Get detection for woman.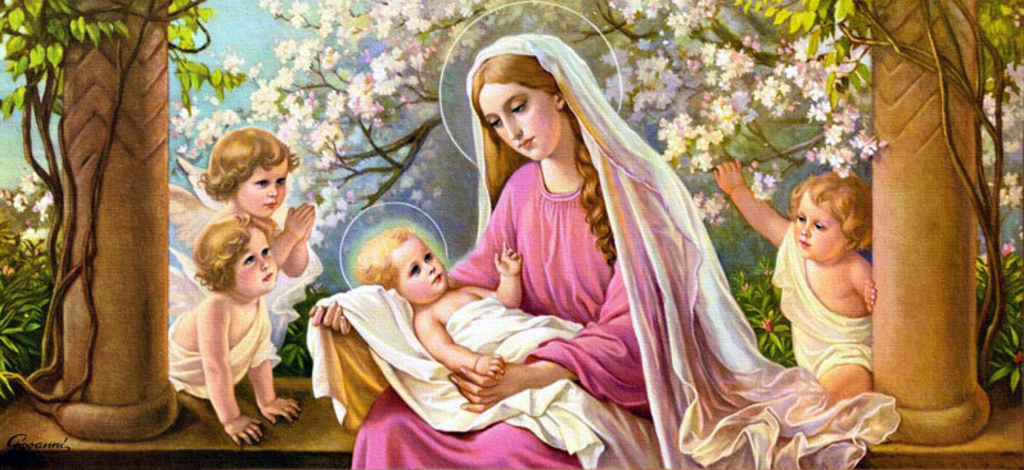
Detection: box=[441, 35, 790, 442].
